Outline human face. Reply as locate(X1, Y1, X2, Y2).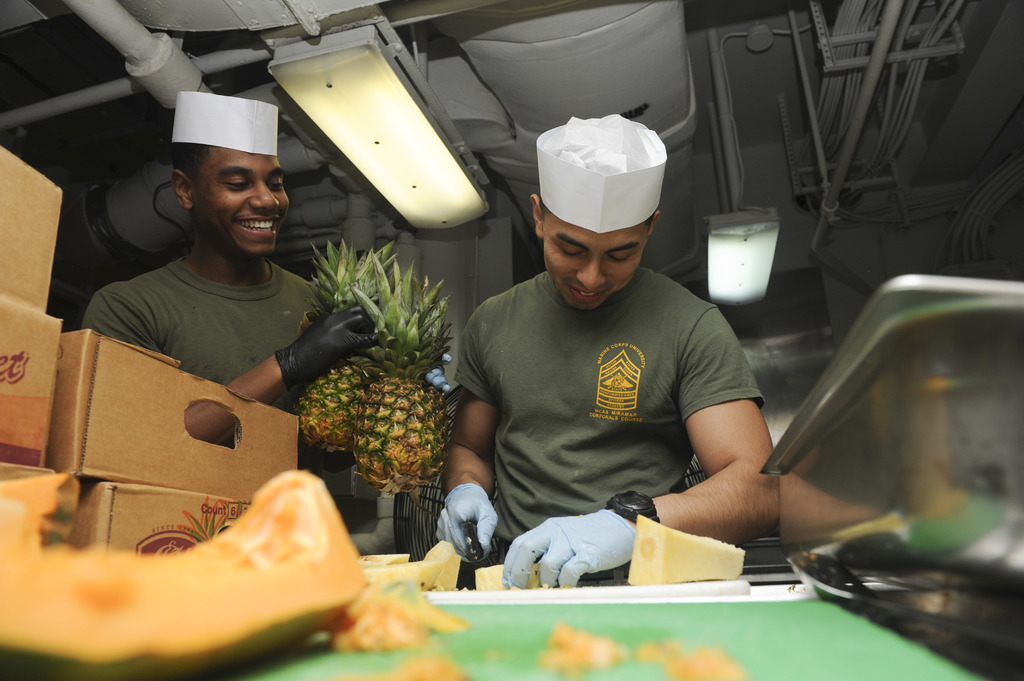
locate(194, 143, 294, 259).
